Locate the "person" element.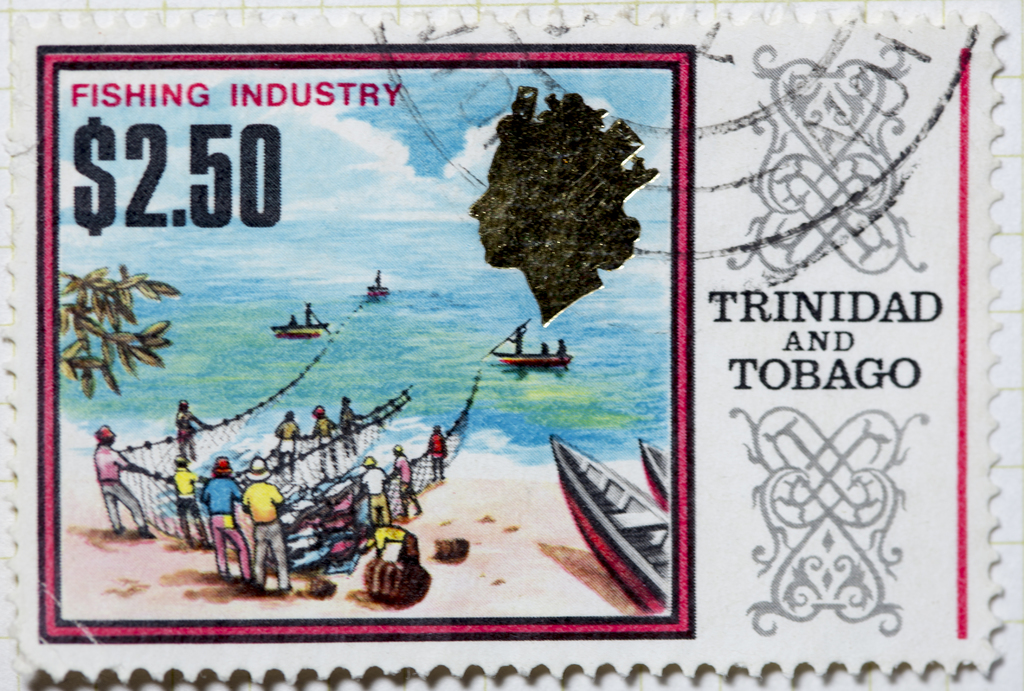
Element bbox: (172,395,213,462).
